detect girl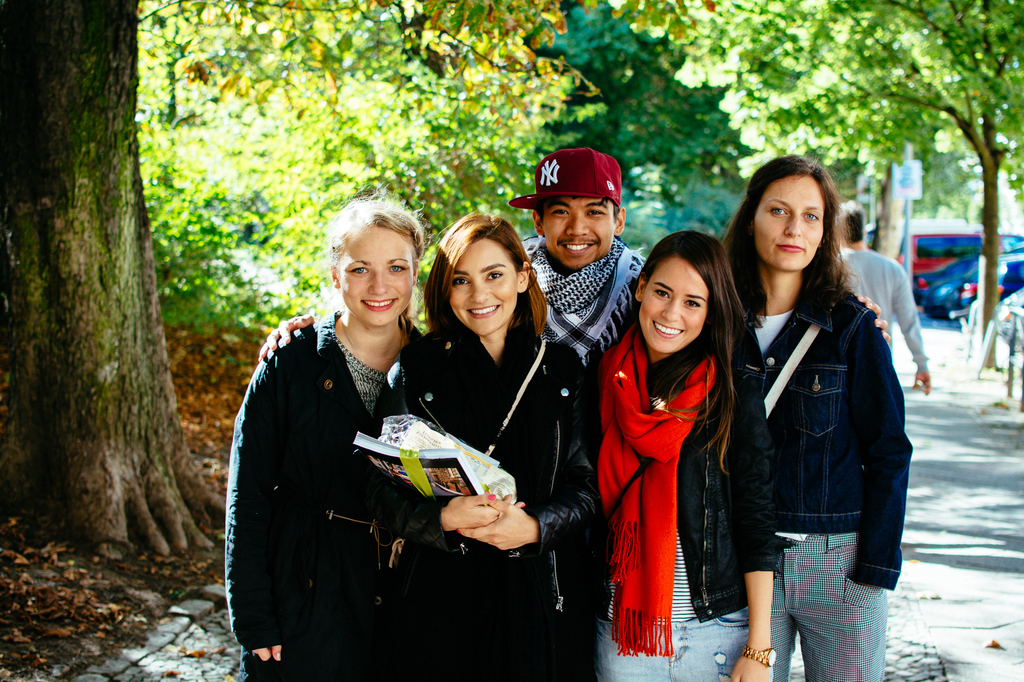
bbox=(718, 151, 916, 681)
